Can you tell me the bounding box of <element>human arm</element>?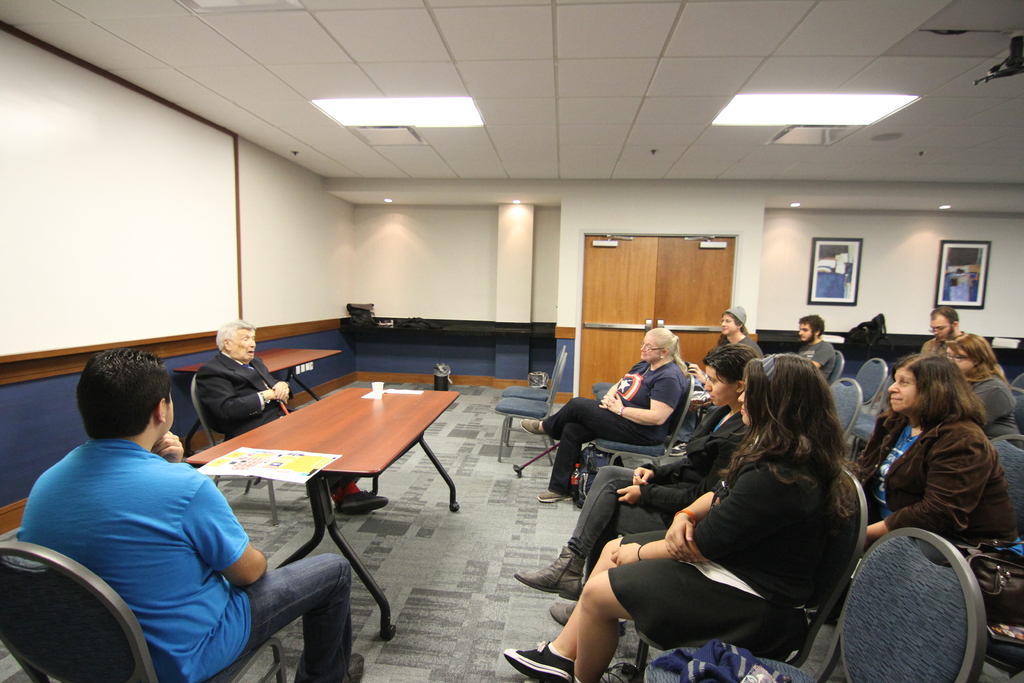
select_region(611, 469, 784, 559).
